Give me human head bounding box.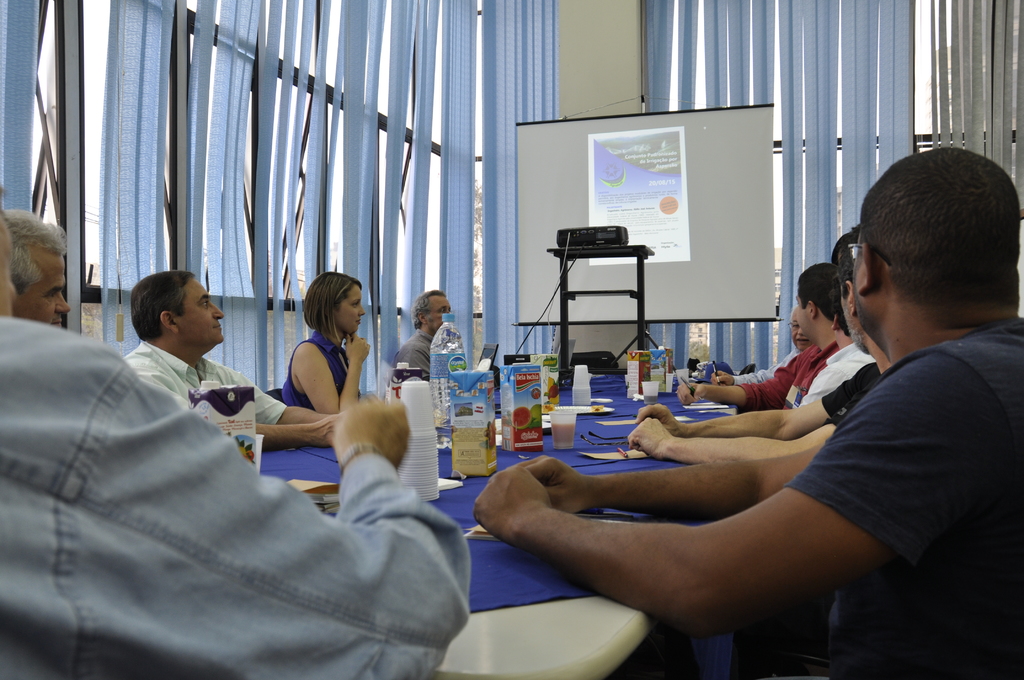
left=797, top=264, right=837, bottom=339.
